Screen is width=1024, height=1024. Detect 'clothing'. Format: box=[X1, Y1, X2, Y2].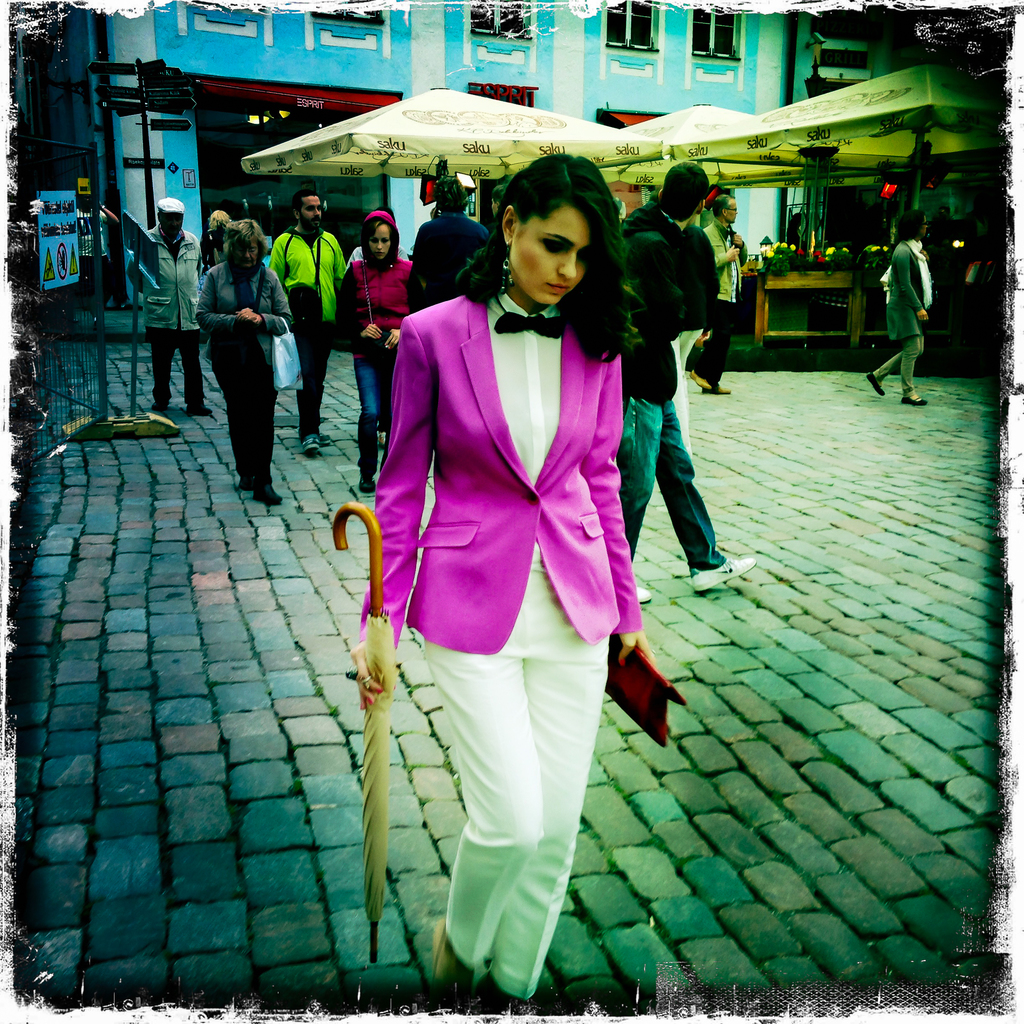
box=[260, 212, 349, 436].
